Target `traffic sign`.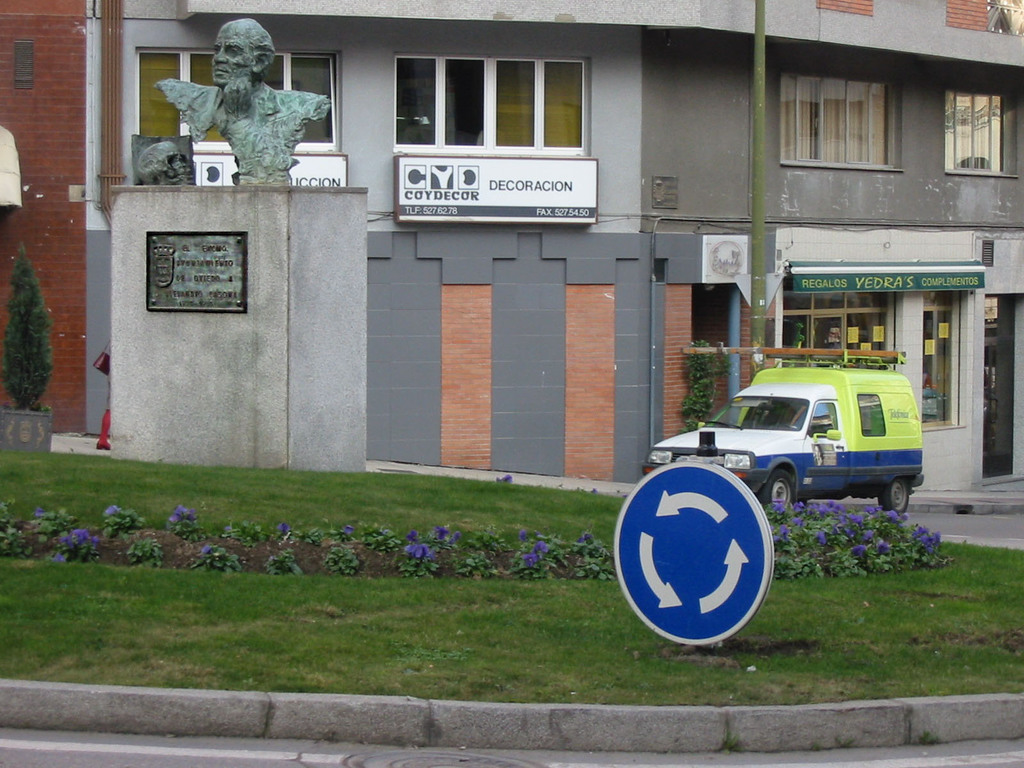
Target region: x1=604, y1=460, x2=779, y2=645.
